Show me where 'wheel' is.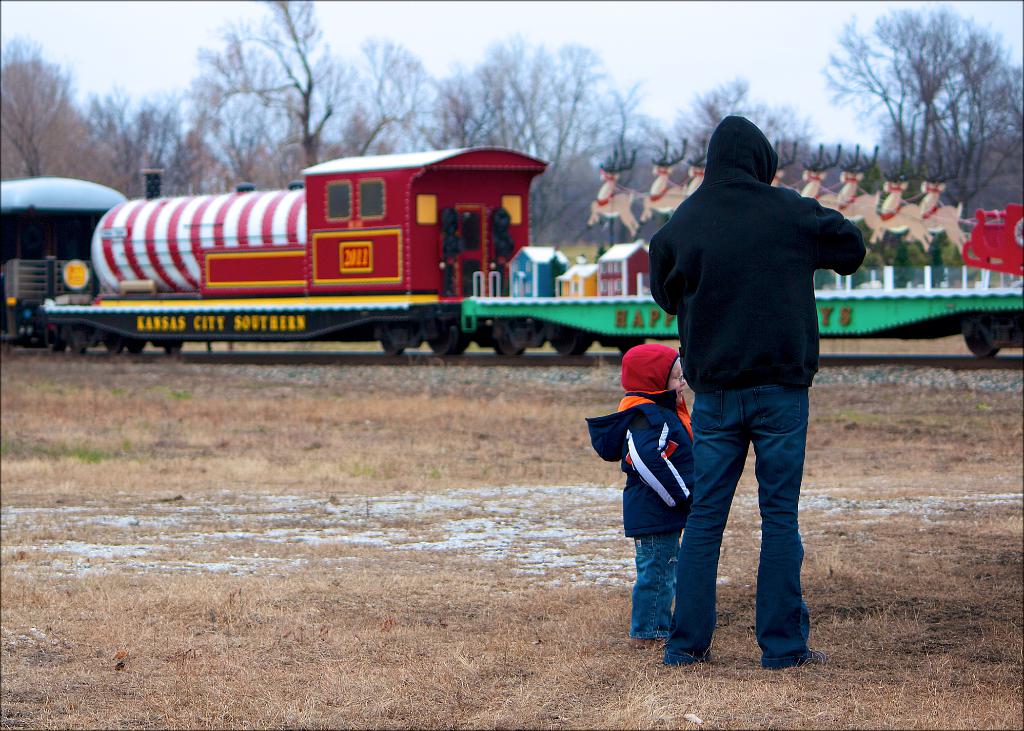
'wheel' is at 428,322,477,358.
